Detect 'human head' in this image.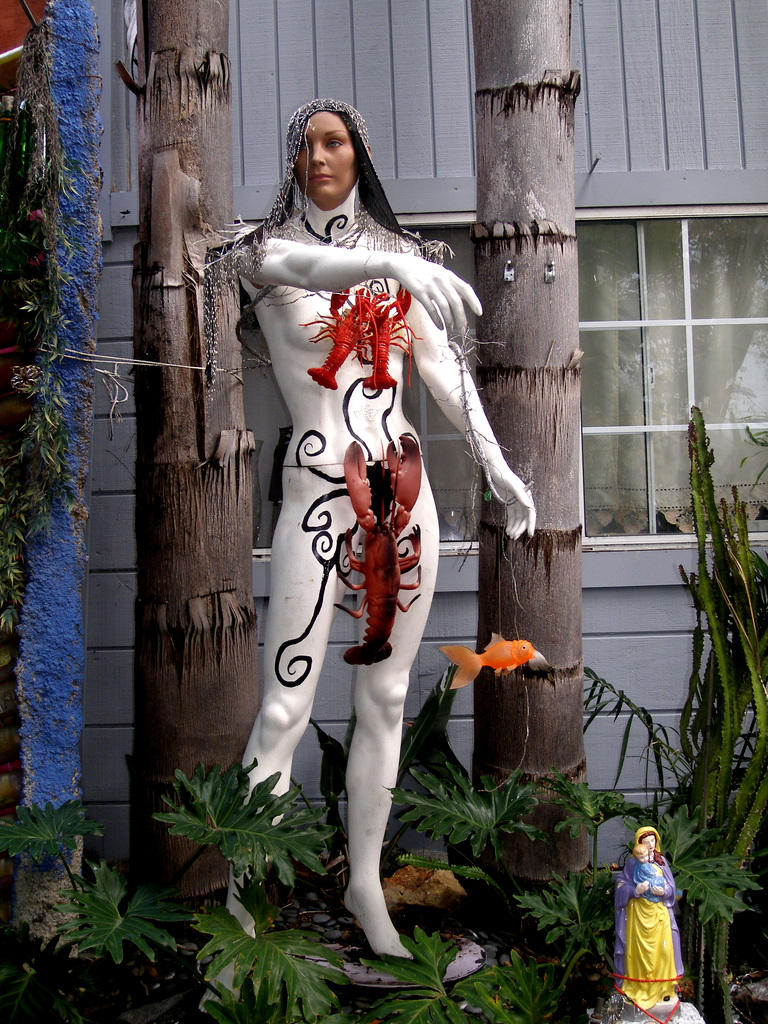
Detection: [x1=632, y1=841, x2=647, y2=868].
